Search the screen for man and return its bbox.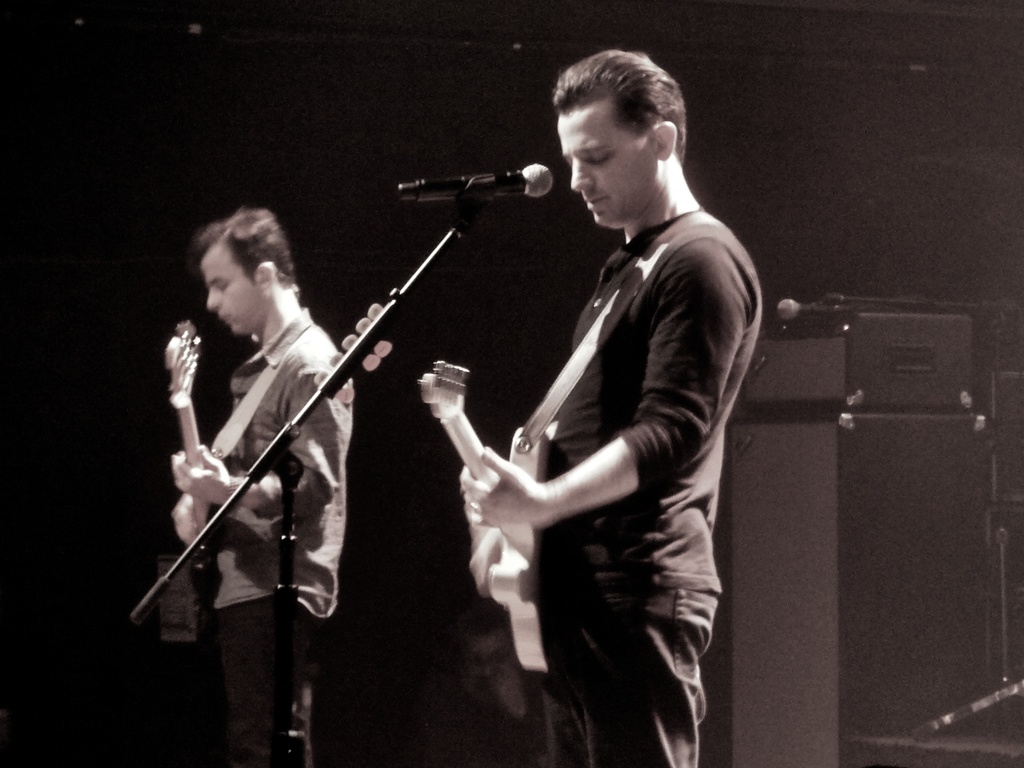
Found: [left=423, top=47, right=774, bottom=755].
